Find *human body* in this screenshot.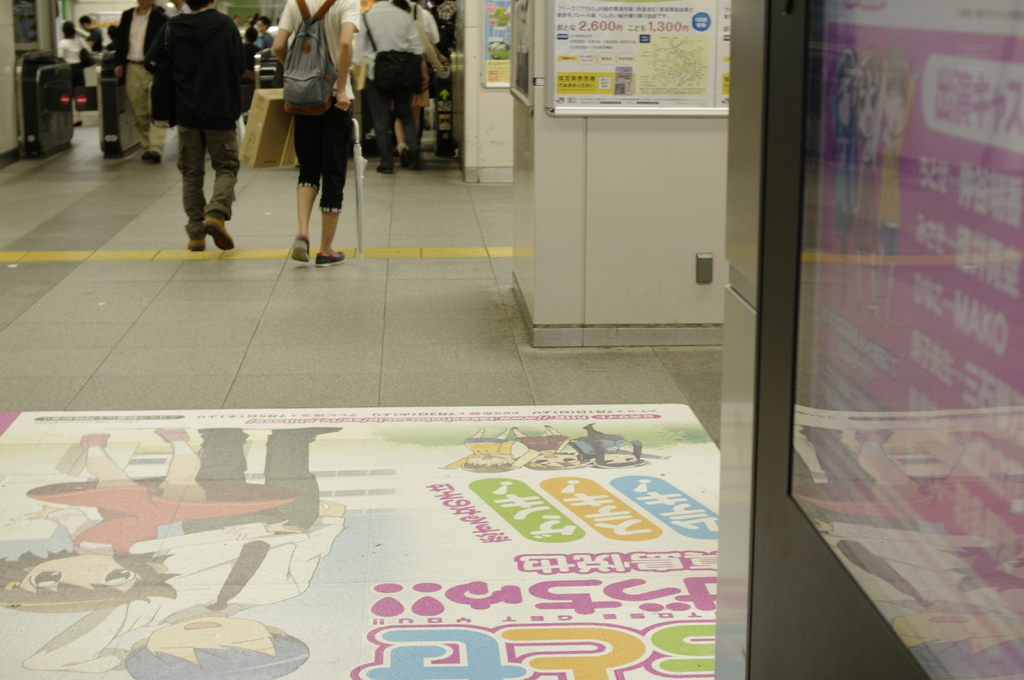
The bounding box for *human body* is left=119, top=9, right=166, bottom=161.
